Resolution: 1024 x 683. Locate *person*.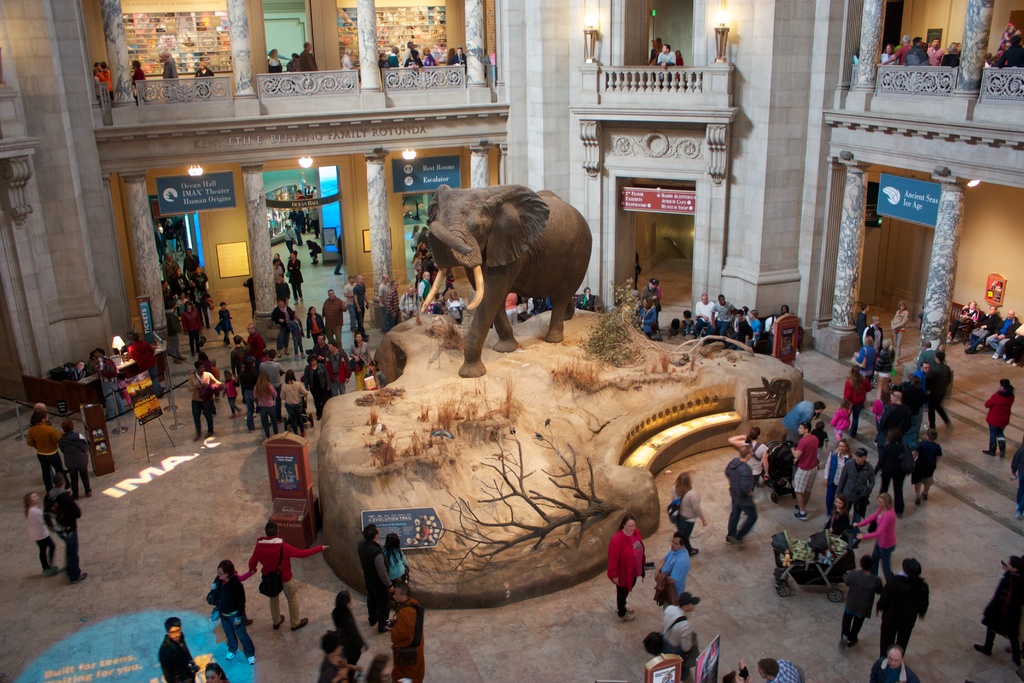
box(204, 663, 234, 682).
